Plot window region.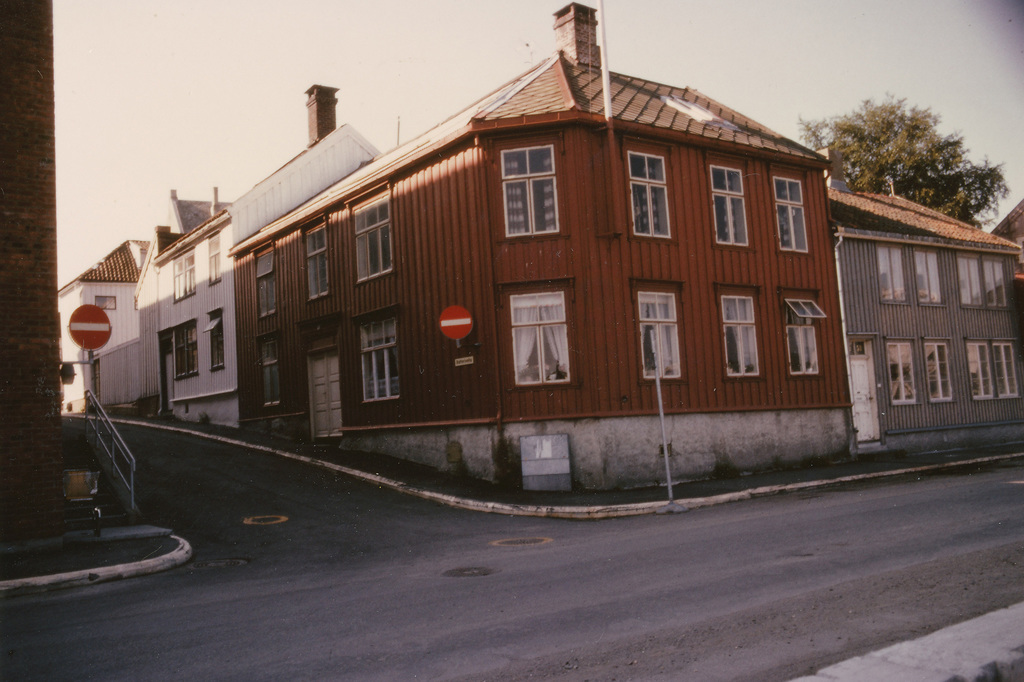
Plotted at (x1=207, y1=228, x2=221, y2=287).
